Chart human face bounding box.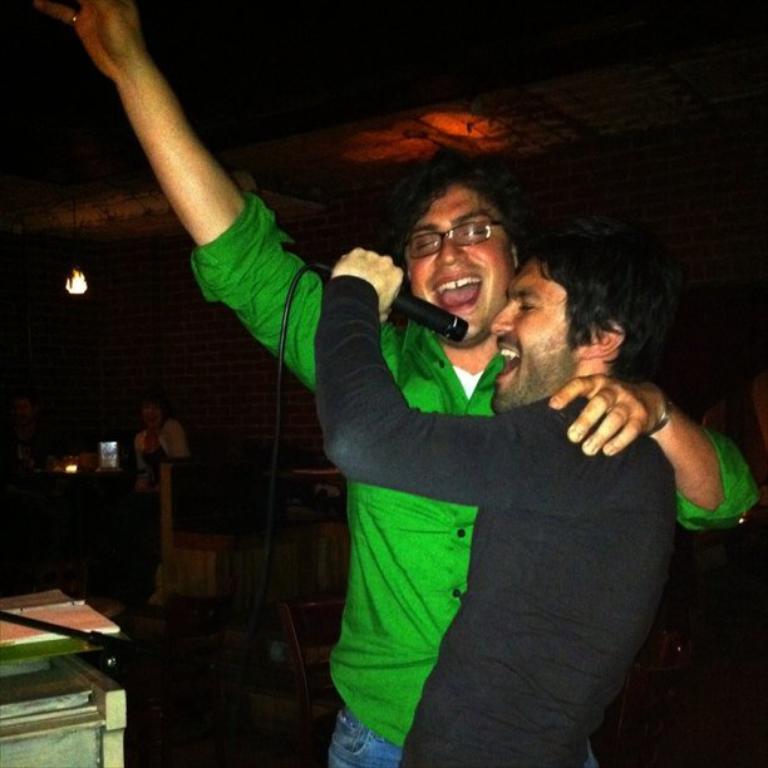
Charted: [left=491, top=260, right=580, bottom=410].
